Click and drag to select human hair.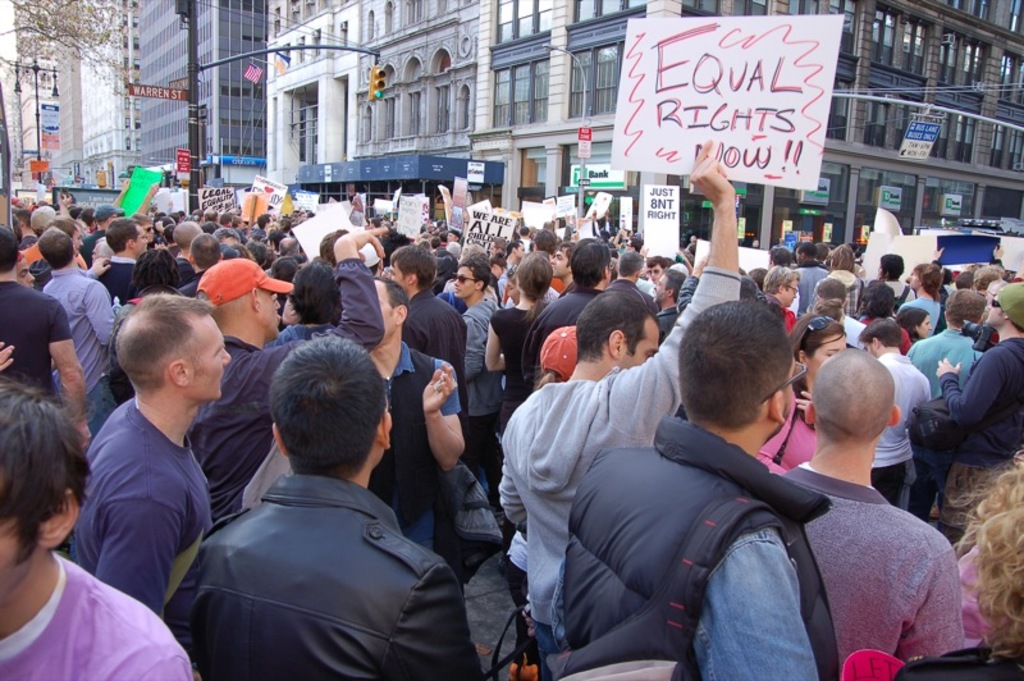
Selection: left=0, top=228, right=20, bottom=278.
